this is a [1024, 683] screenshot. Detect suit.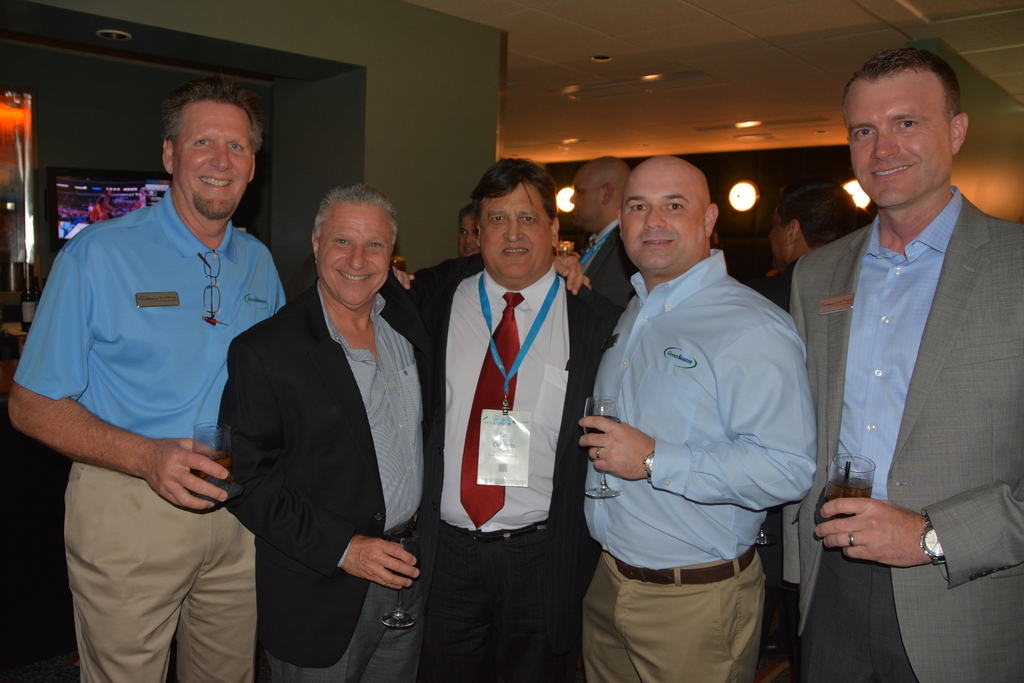
<box>207,177,435,675</box>.
